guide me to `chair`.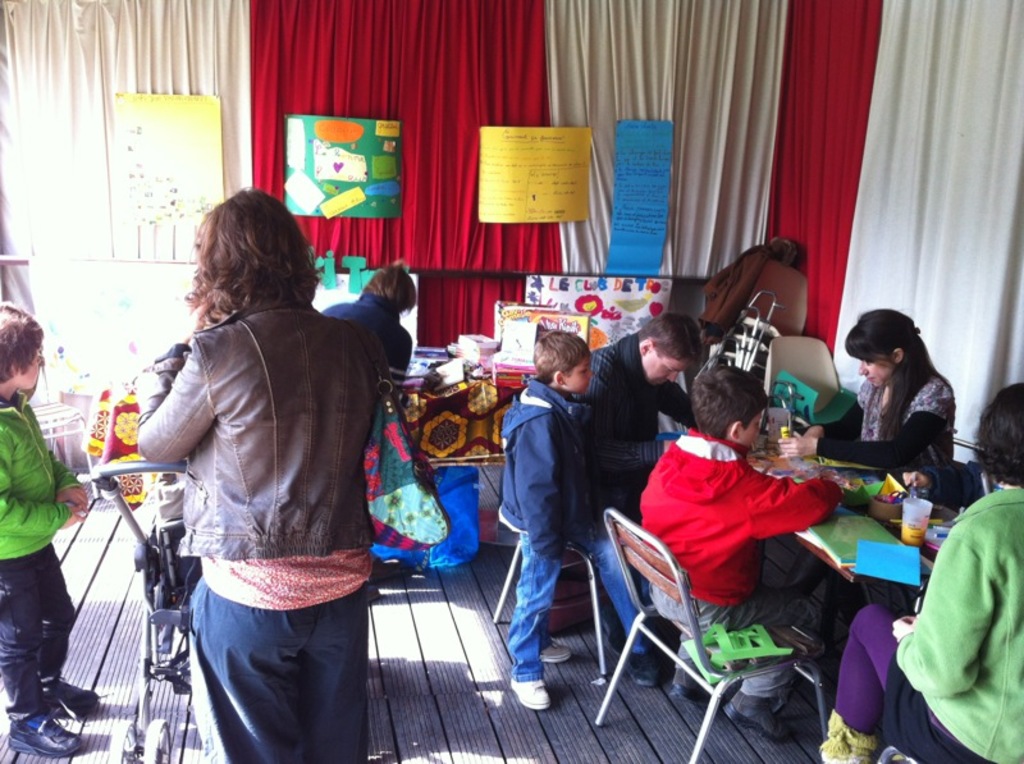
Guidance: l=936, t=438, r=997, b=512.
